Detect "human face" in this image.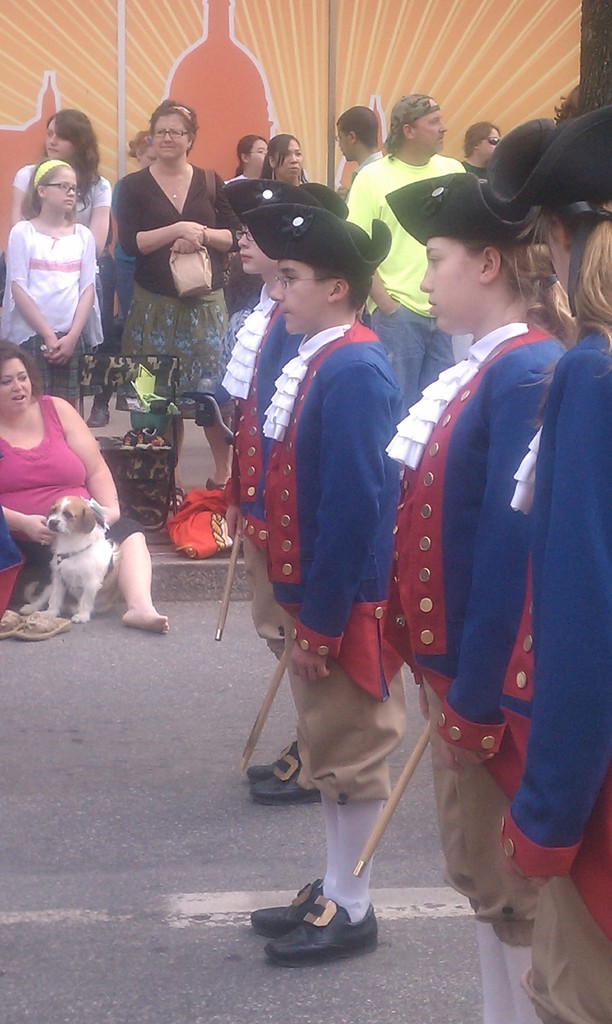
Detection: [140, 147, 157, 169].
